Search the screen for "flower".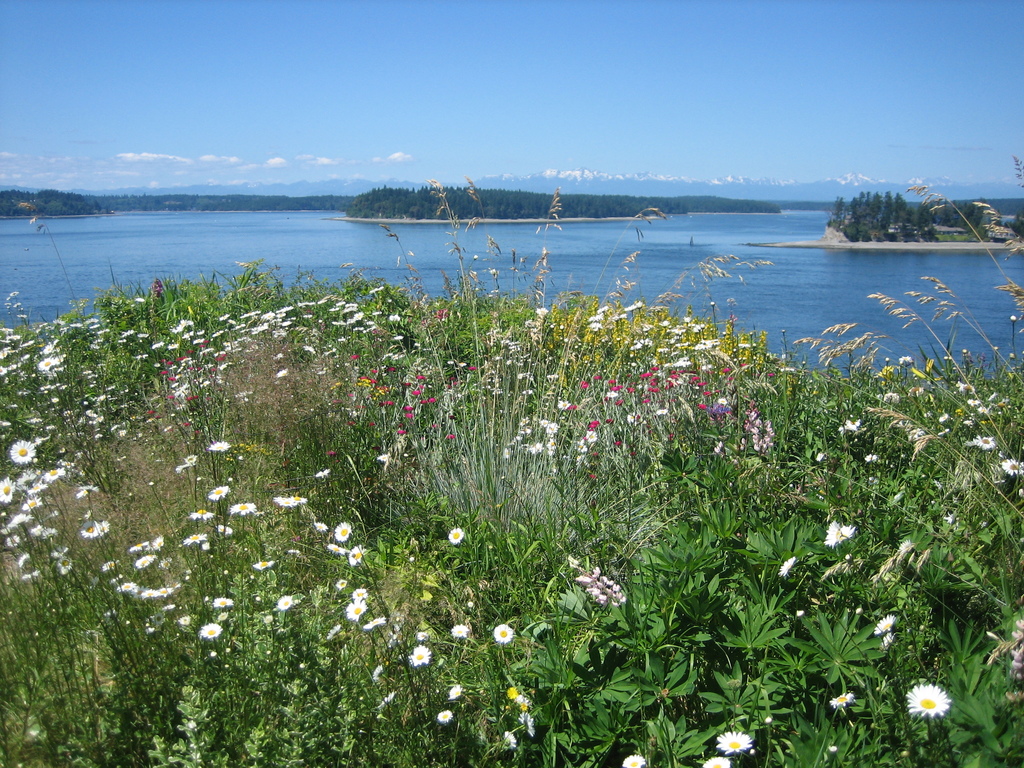
Found at (312,520,325,532).
